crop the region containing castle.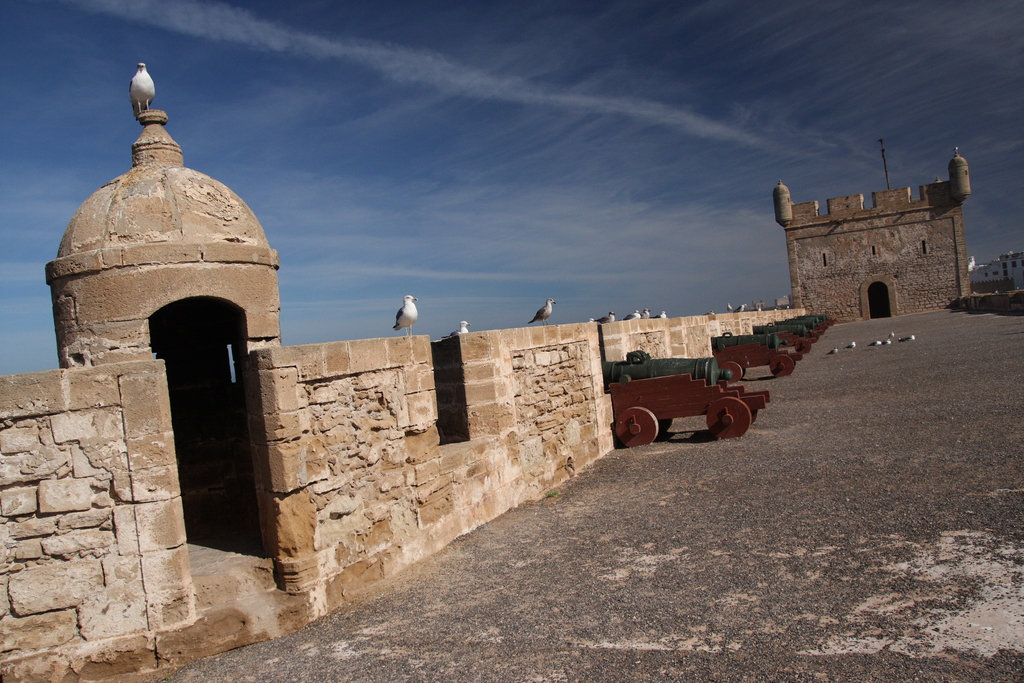
Crop region: <bbox>0, 95, 1023, 682</bbox>.
